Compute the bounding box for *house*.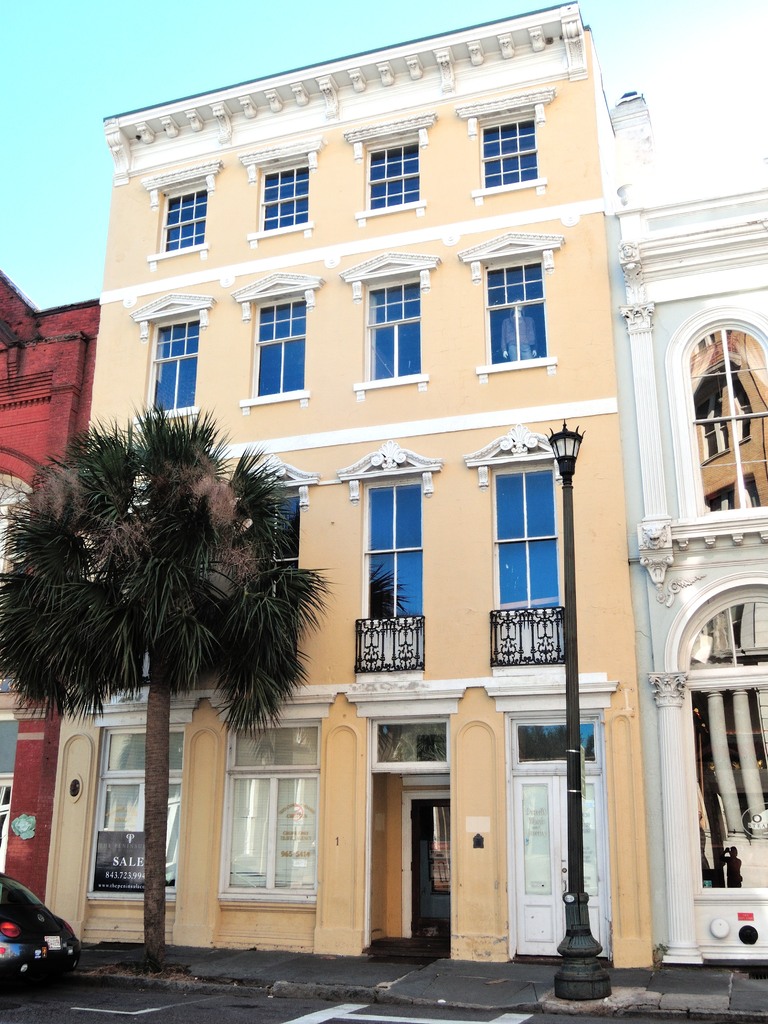
bbox=(616, 150, 767, 962).
